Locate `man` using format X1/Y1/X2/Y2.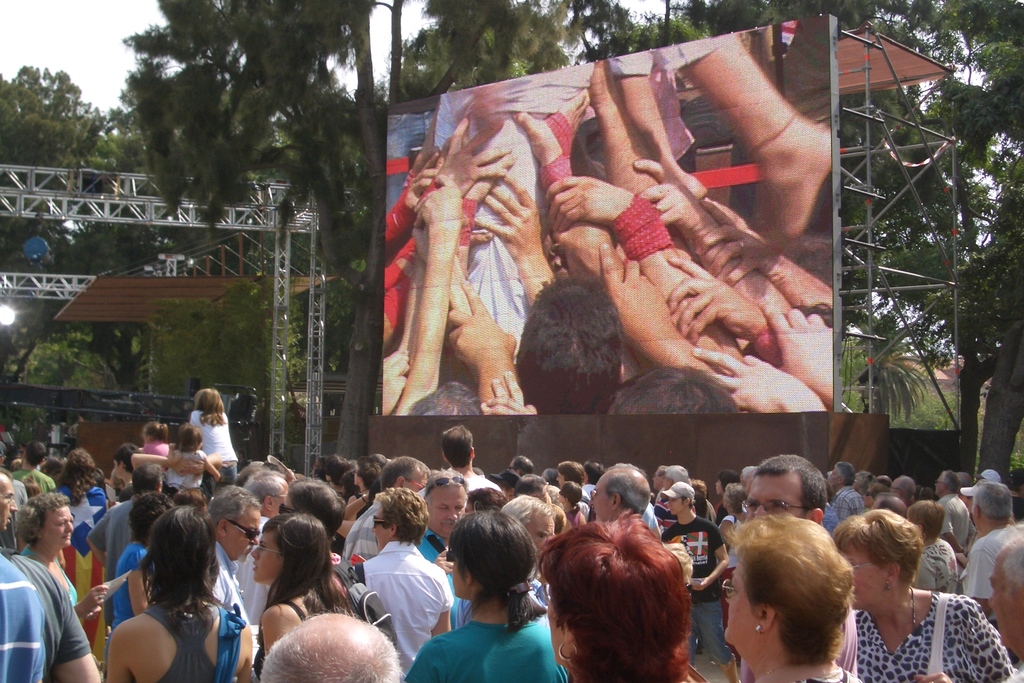
824/457/867/527.
